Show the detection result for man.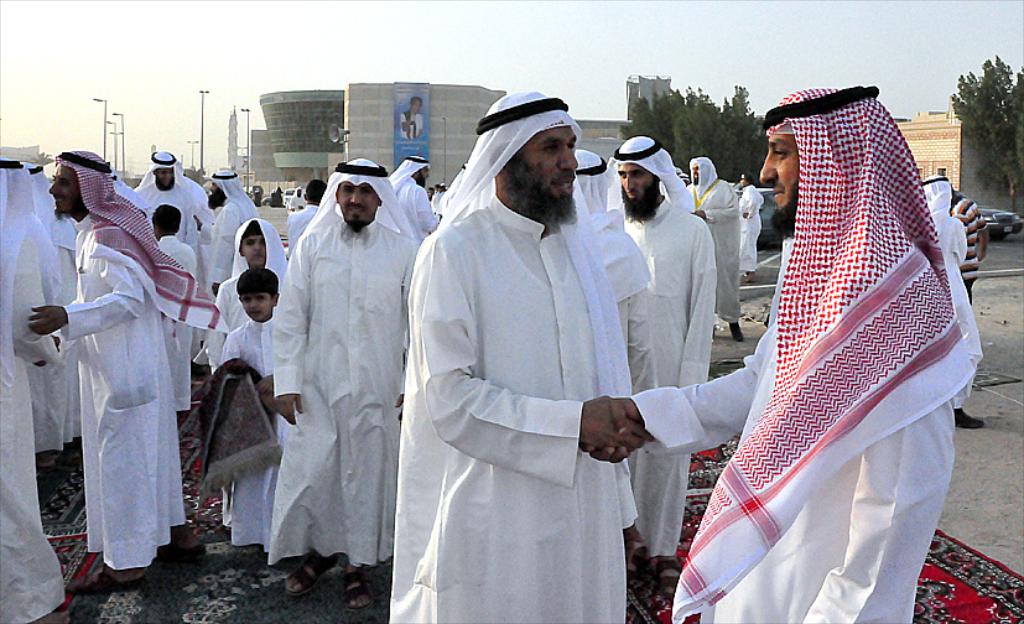
Rect(198, 162, 267, 365).
